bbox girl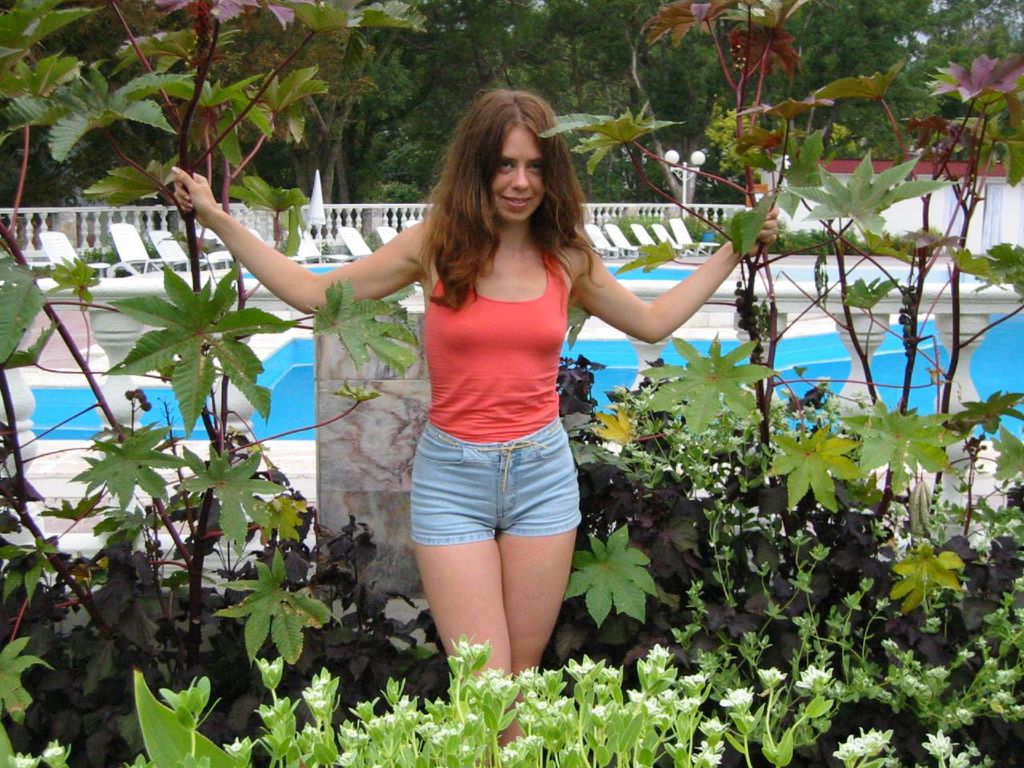
l=170, t=89, r=780, b=767
